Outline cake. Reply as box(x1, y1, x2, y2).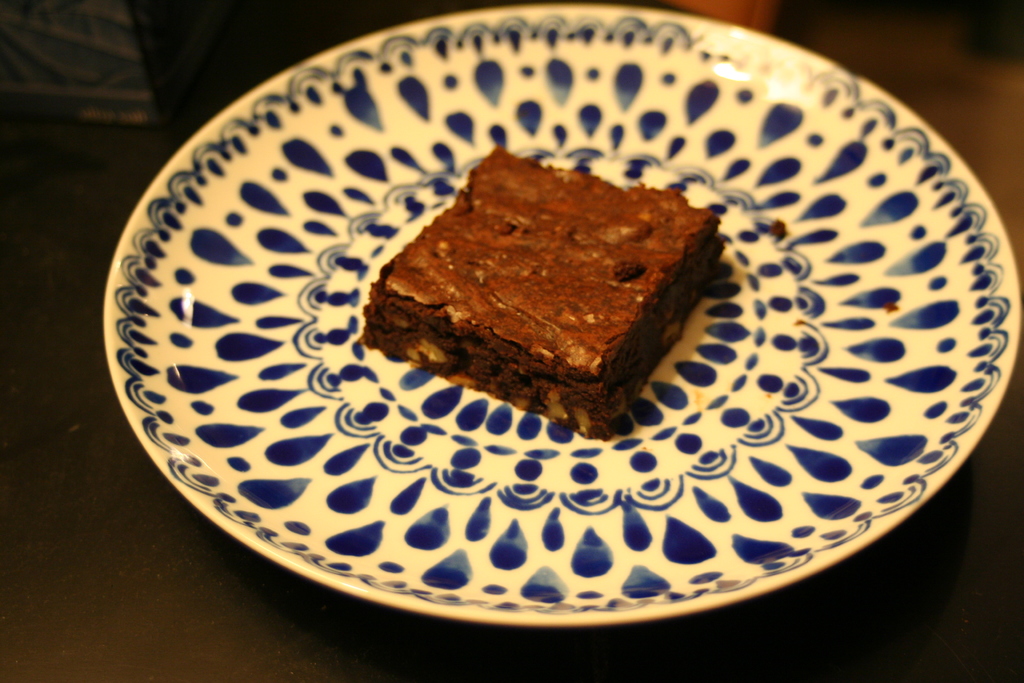
box(356, 145, 723, 436).
